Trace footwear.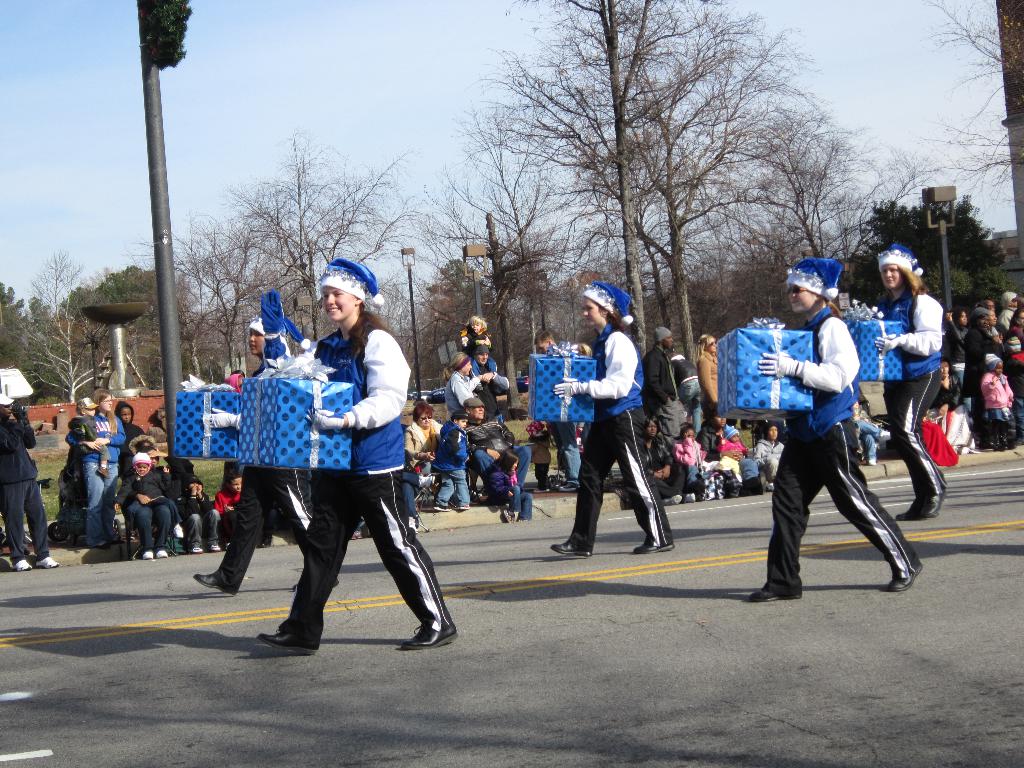
Traced to 765/481/776/492.
